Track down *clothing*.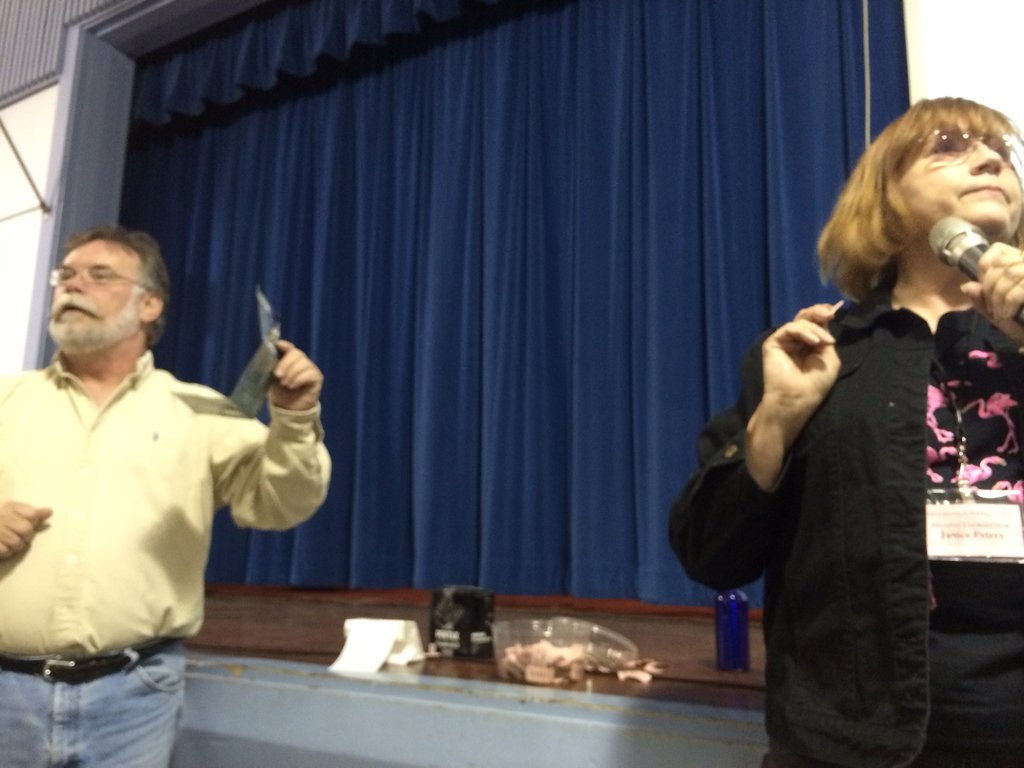
Tracked to 0, 346, 332, 767.
